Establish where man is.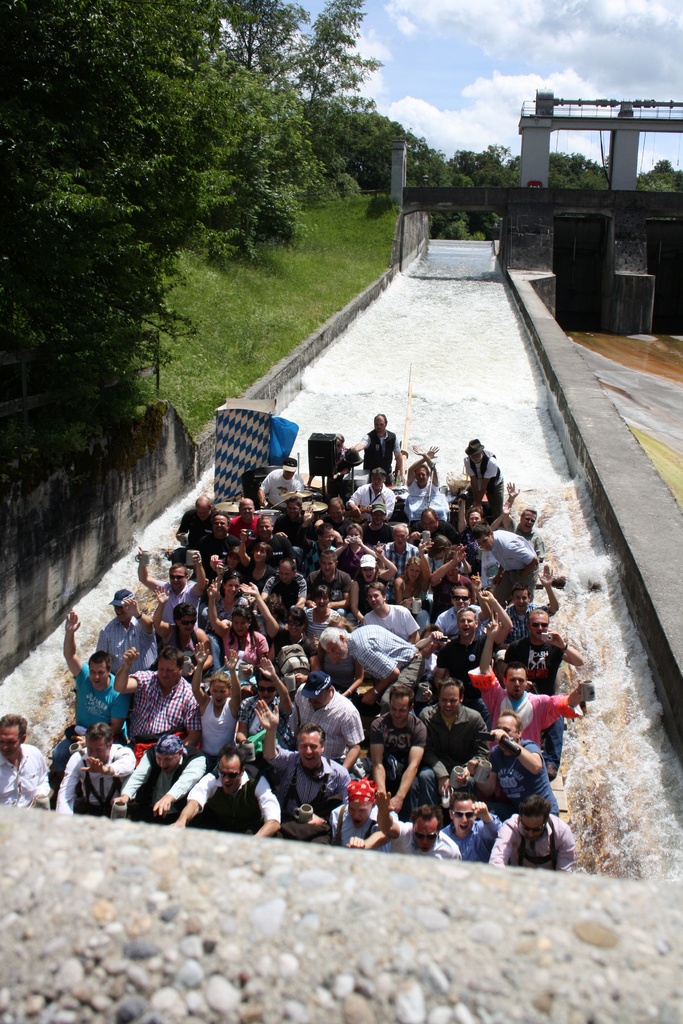
Established at region(361, 684, 444, 815).
